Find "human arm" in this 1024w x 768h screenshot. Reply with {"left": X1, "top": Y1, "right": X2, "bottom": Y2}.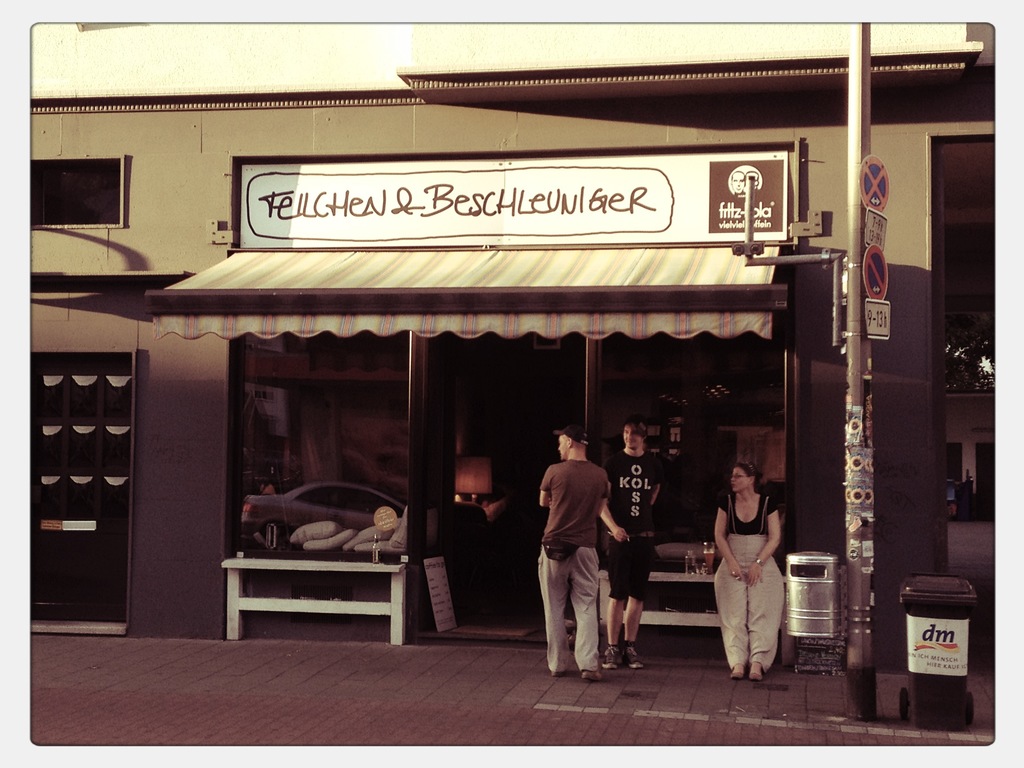
{"left": 742, "top": 492, "right": 785, "bottom": 591}.
